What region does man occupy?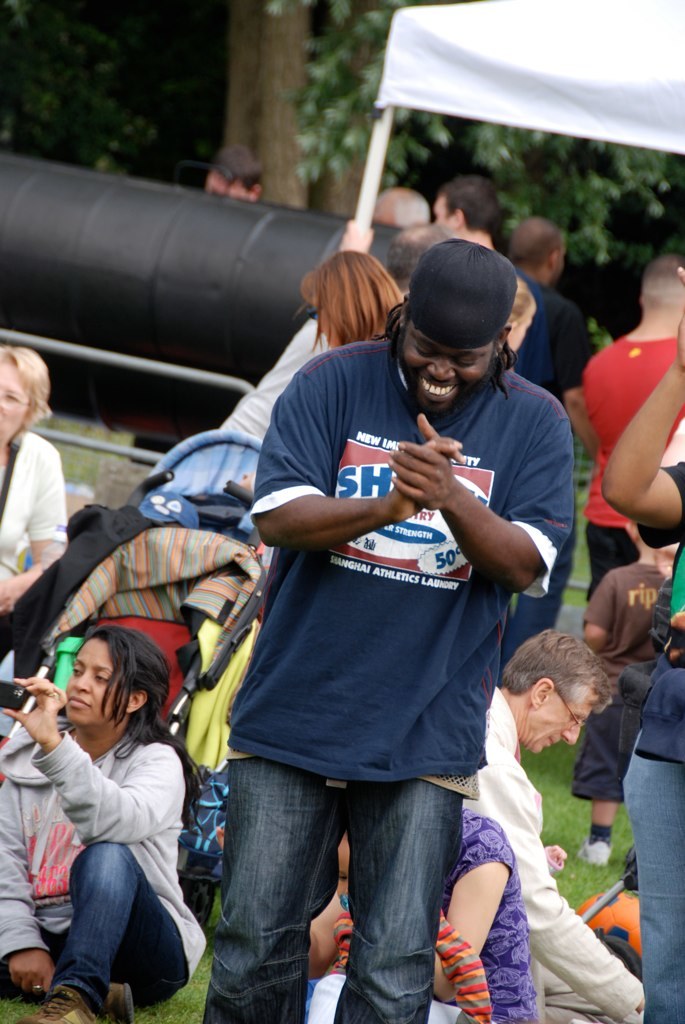
bbox=(424, 167, 548, 353).
